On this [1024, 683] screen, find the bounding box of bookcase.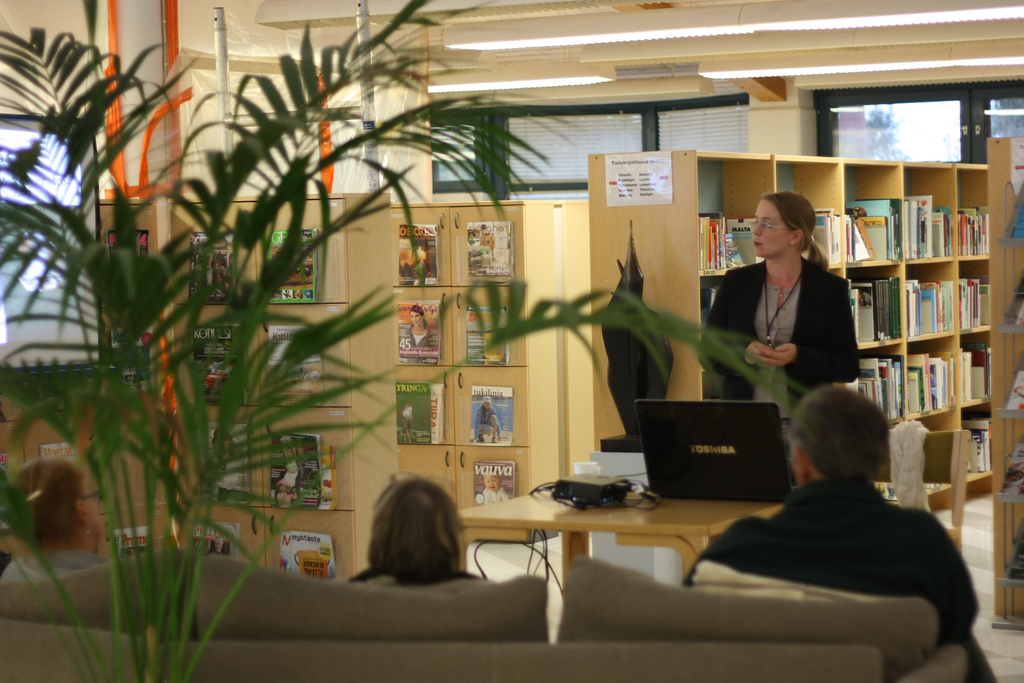
Bounding box: 837,156,999,472.
